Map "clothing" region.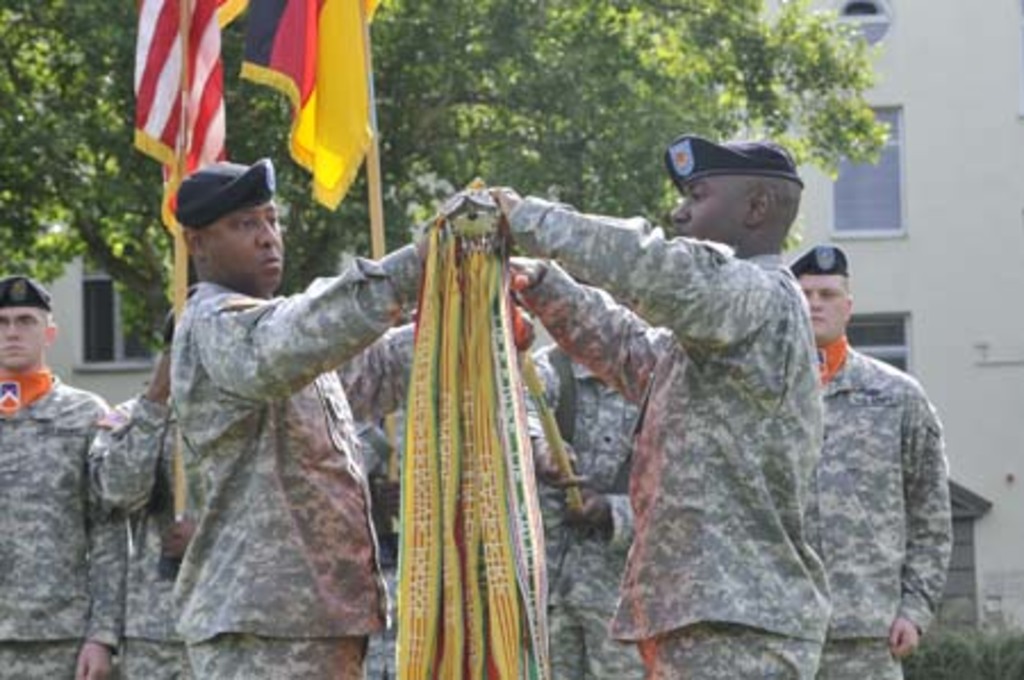
Mapped to bbox(180, 639, 378, 678).
